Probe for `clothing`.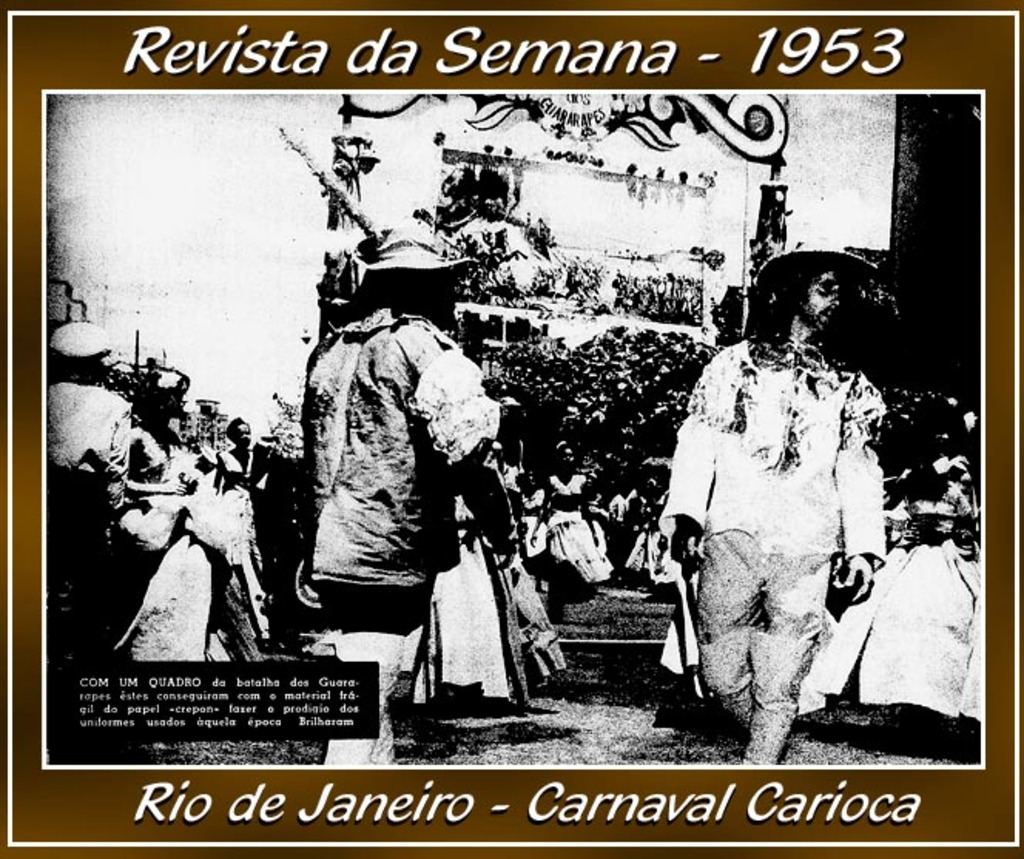
Probe result: pyautogui.locateOnScreen(799, 464, 981, 720).
